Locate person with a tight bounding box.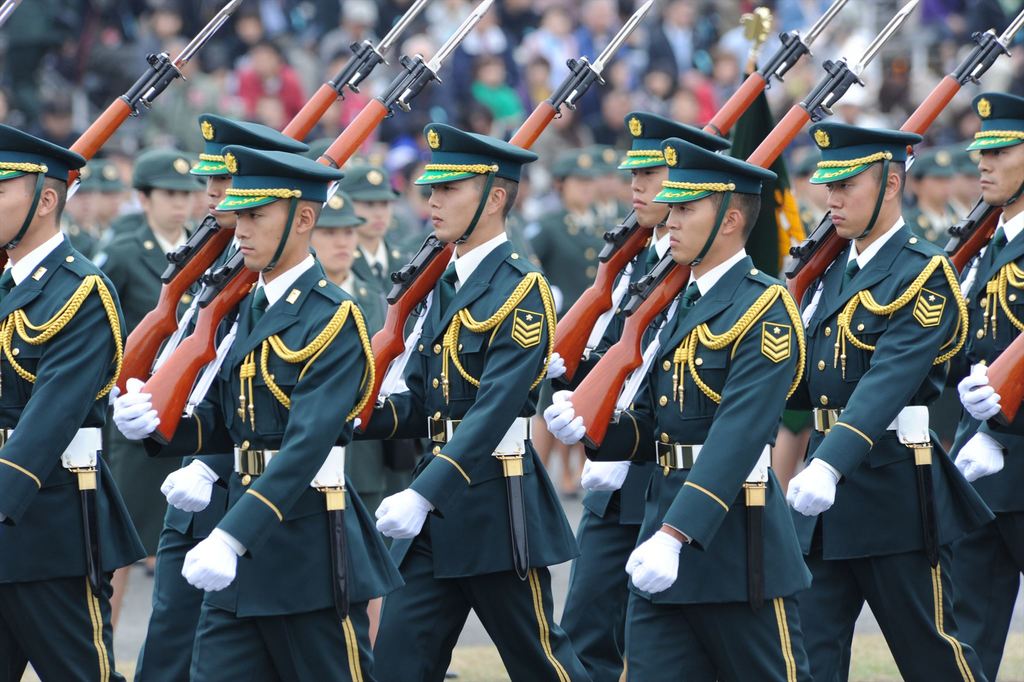
(x1=0, y1=119, x2=128, y2=681).
